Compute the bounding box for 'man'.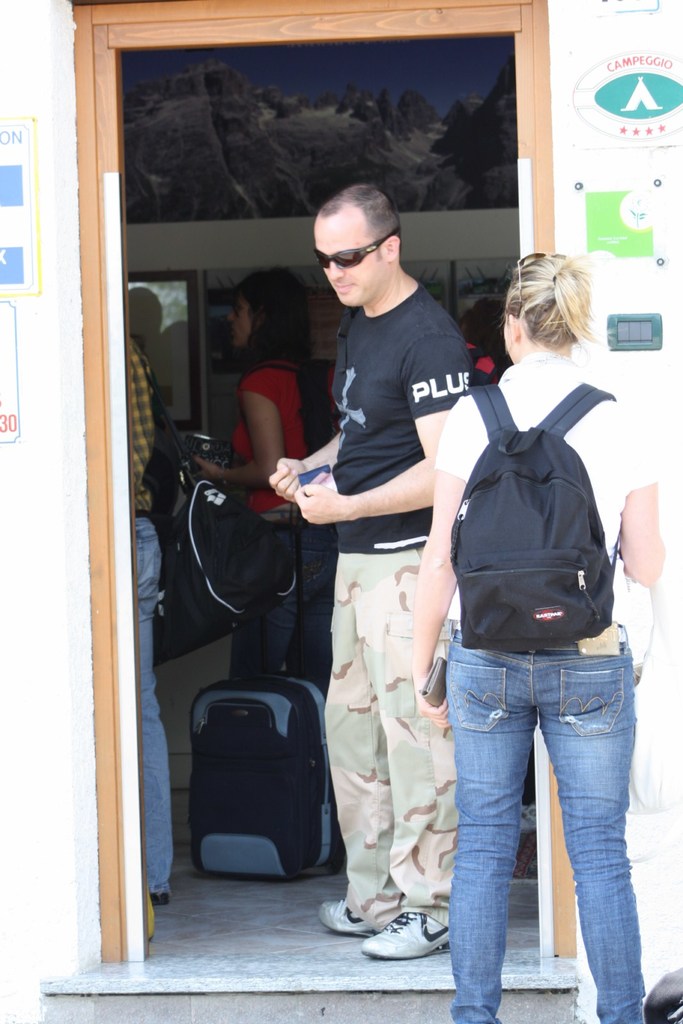
[x1=266, y1=187, x2=476, y2=963].
